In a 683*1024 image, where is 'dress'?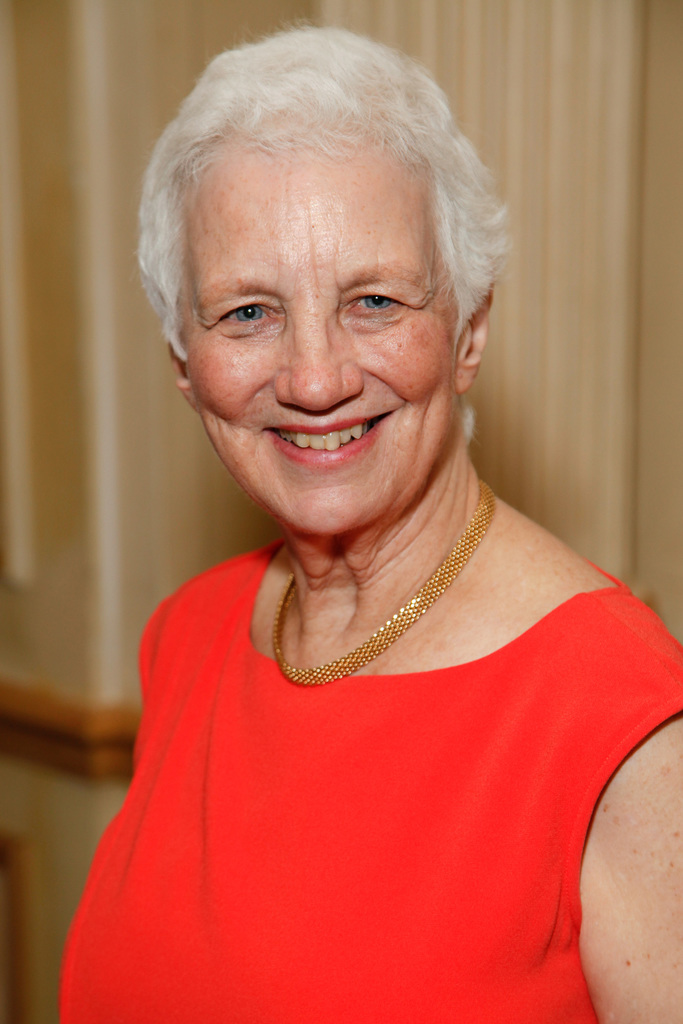
(x1=53, y1=538, x2=682, y2=1023).
